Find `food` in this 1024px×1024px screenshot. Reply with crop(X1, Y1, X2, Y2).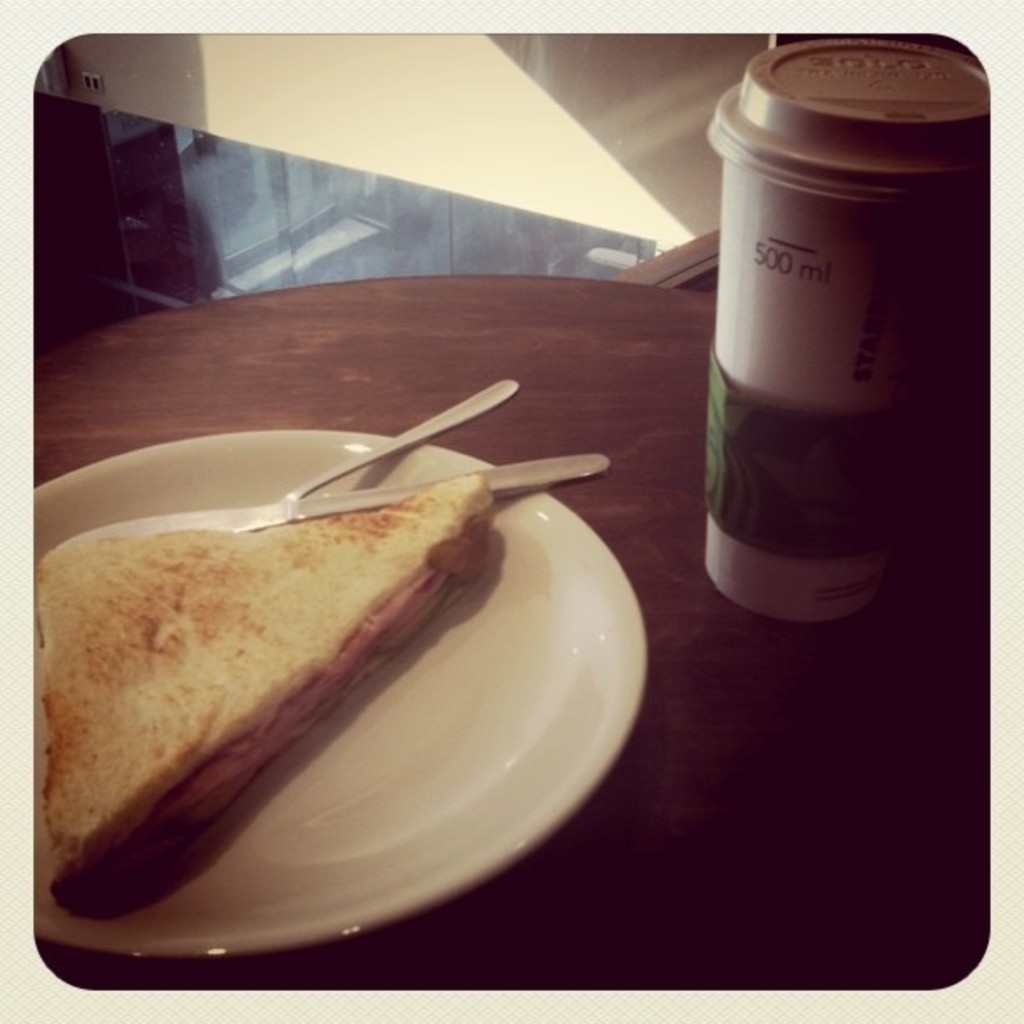
crop(42, 437, 509, 877).
